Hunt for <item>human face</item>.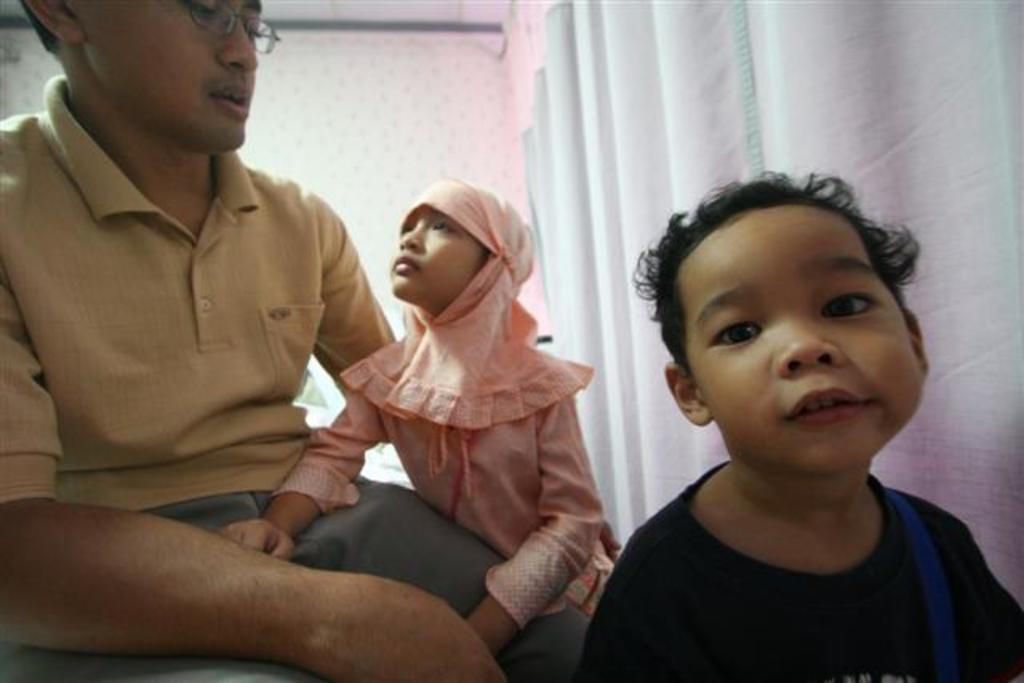
Hunted down at 677/202/925/473.
